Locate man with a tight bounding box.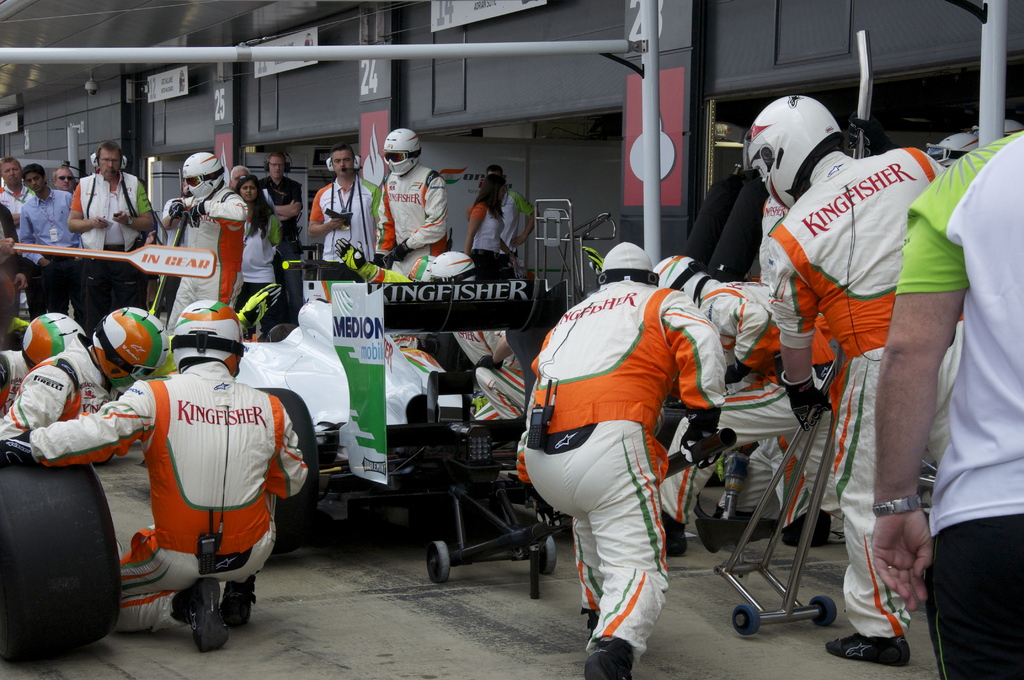
select_region(307, 147, 381, 268).
